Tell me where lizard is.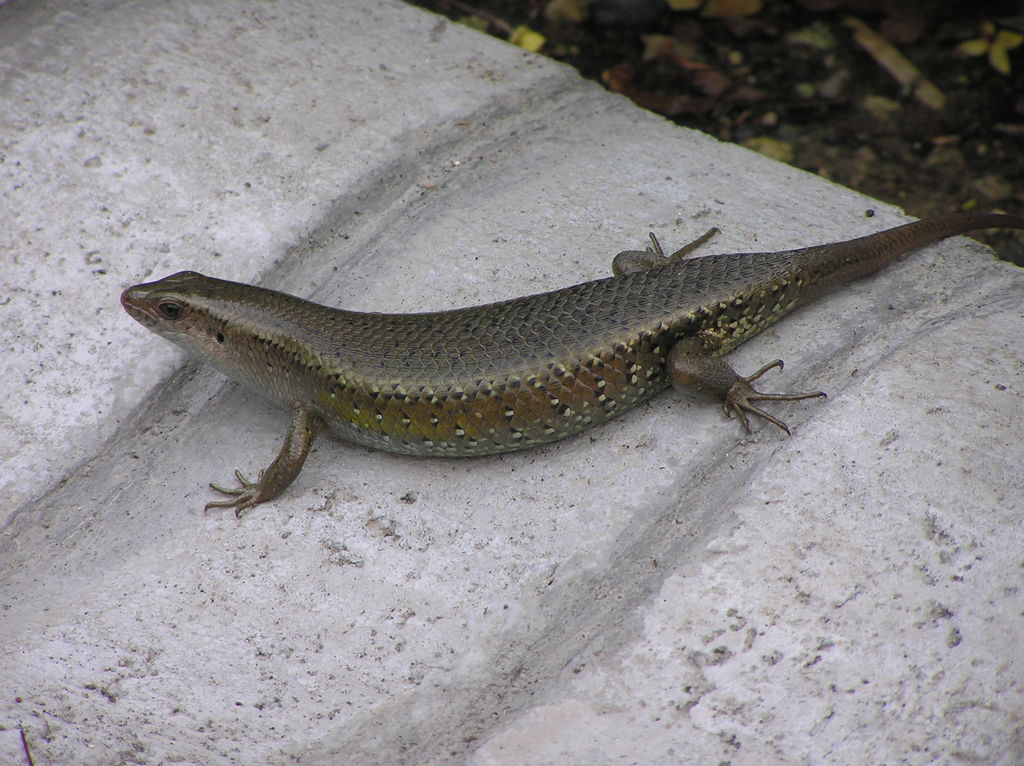
lizard is at {"x1": 124, "y1": 200, "x2": 1023, "y2": 522}.
